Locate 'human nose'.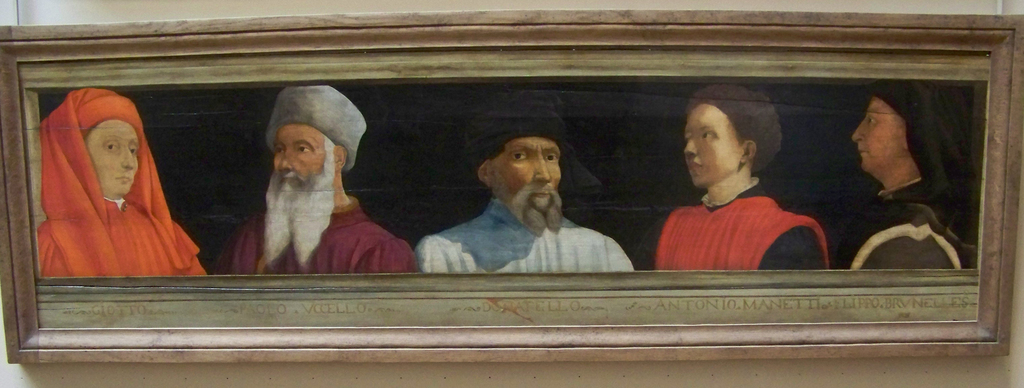
Bounding box: [122,152,140,170].
